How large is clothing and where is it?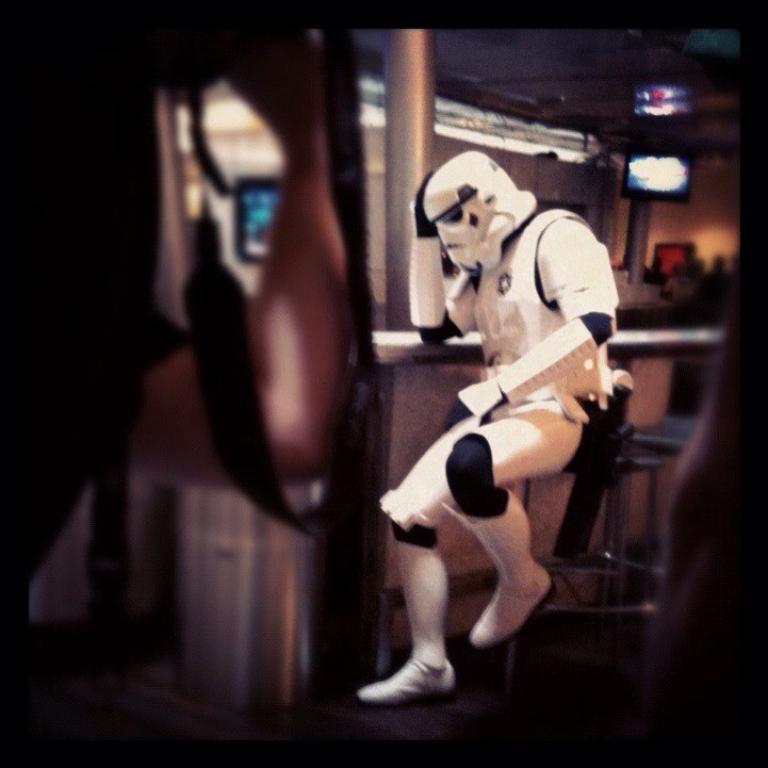
Bounding box: (x1=390, y1=214, x2=635, y2=530).
